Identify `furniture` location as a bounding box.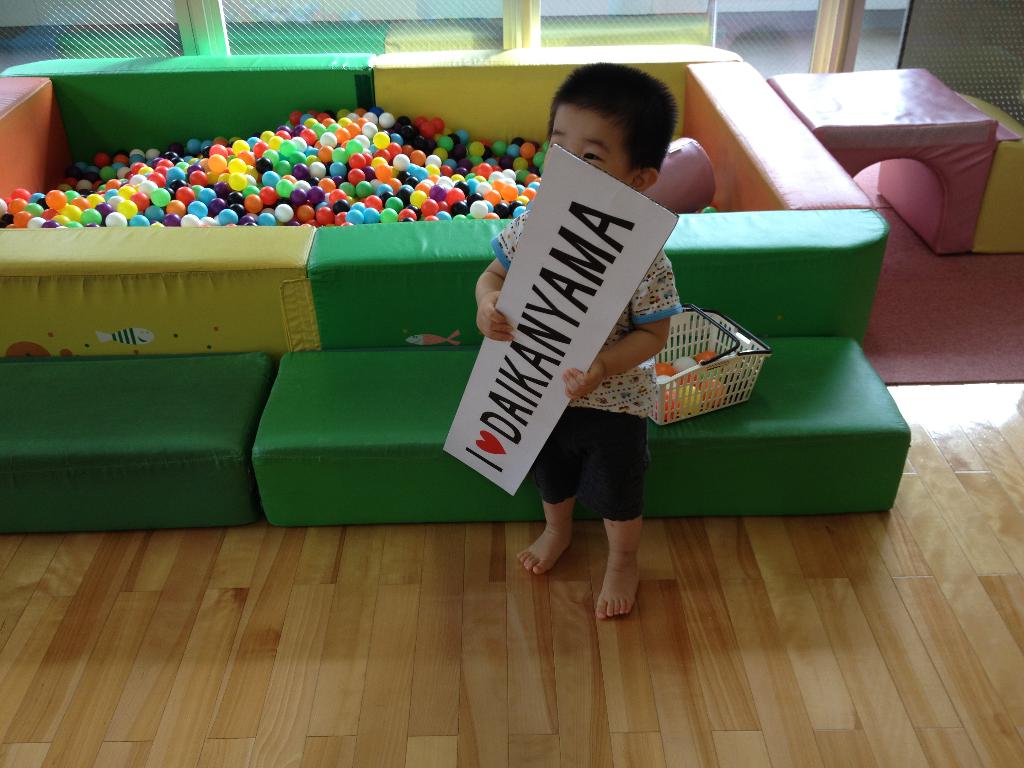
BBox(0, 42, 1023, 541).
